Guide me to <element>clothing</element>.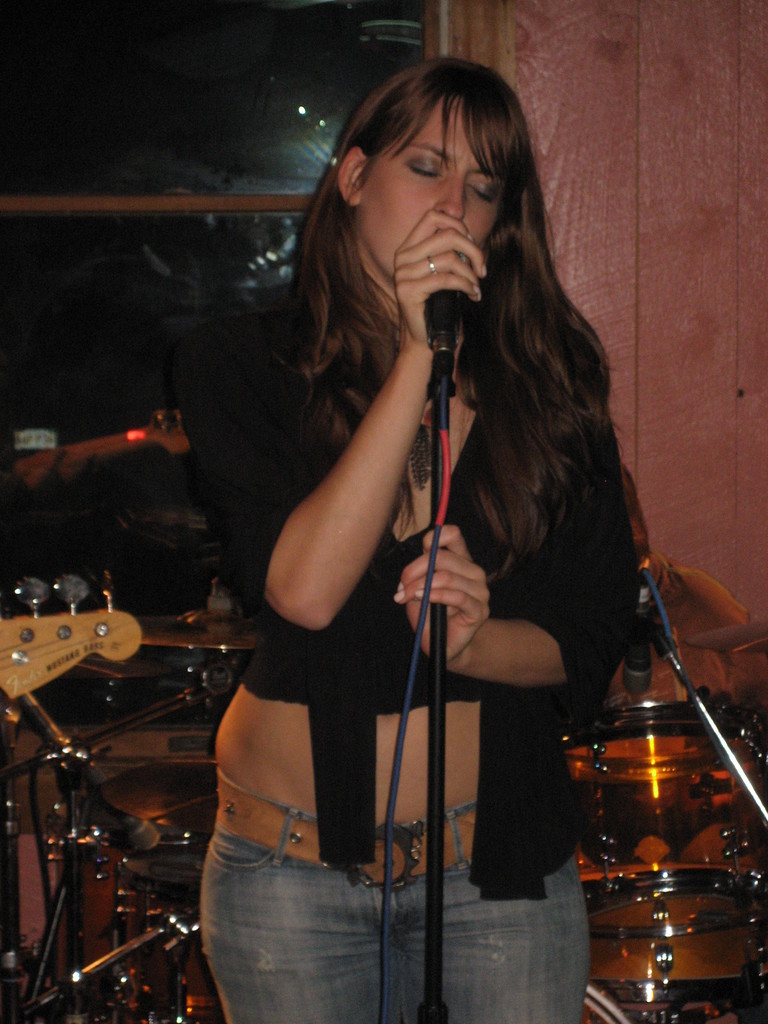
Guidance: pyautogui.locateOnScreen(187, 186, 657, 993).
